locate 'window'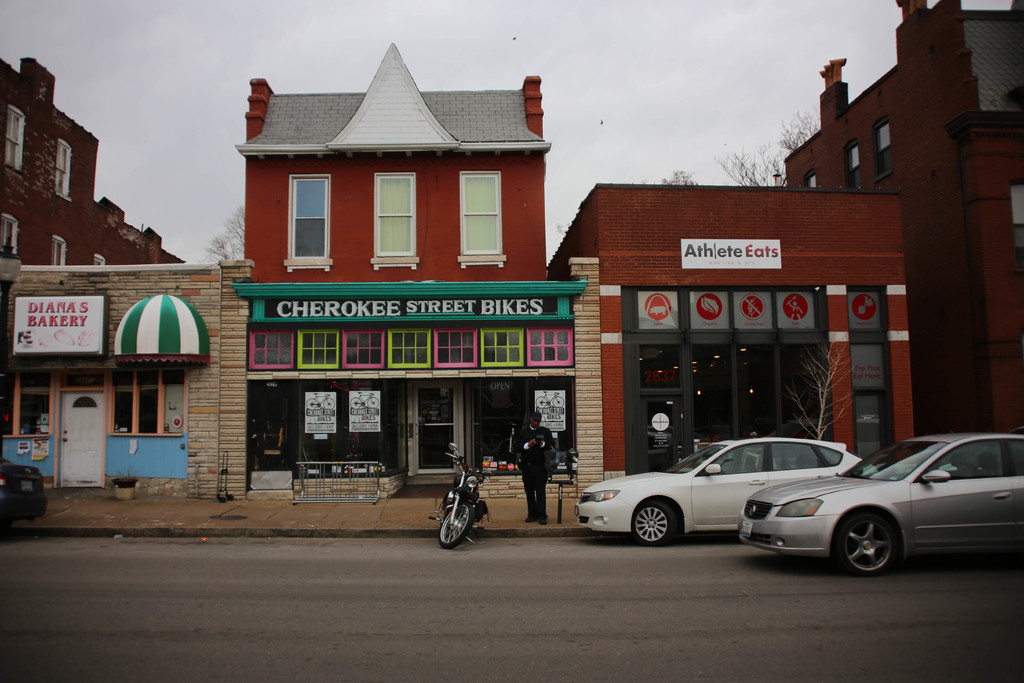
430/326/476/368
